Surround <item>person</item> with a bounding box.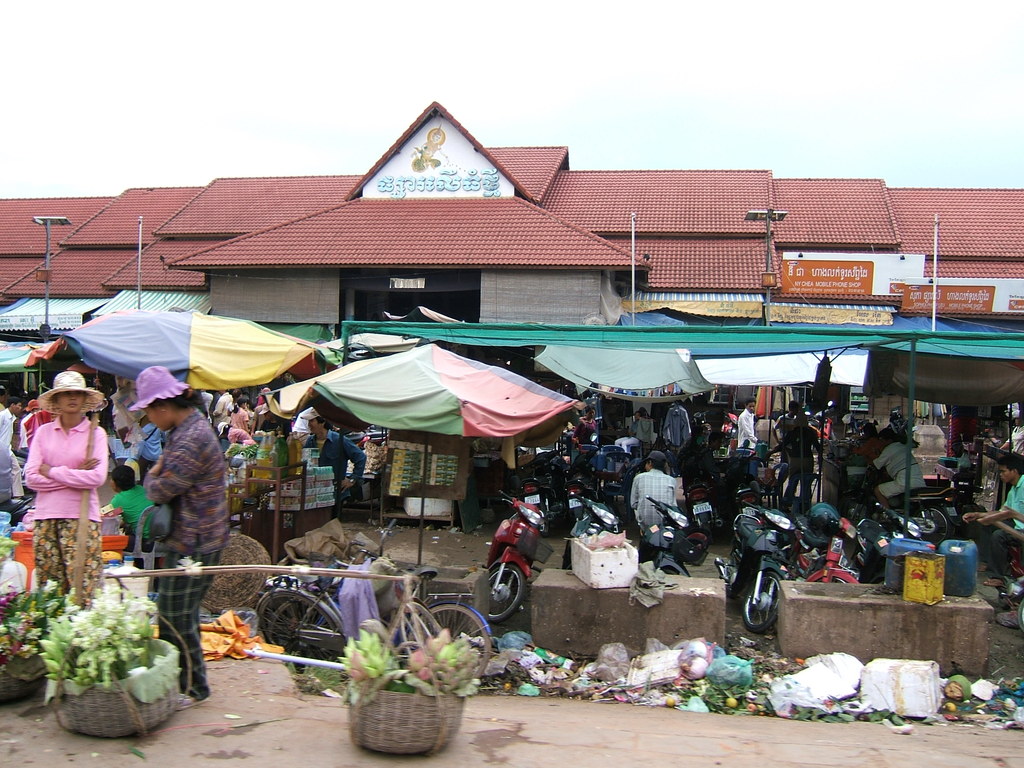
locate(227, 396, 248, 440).
